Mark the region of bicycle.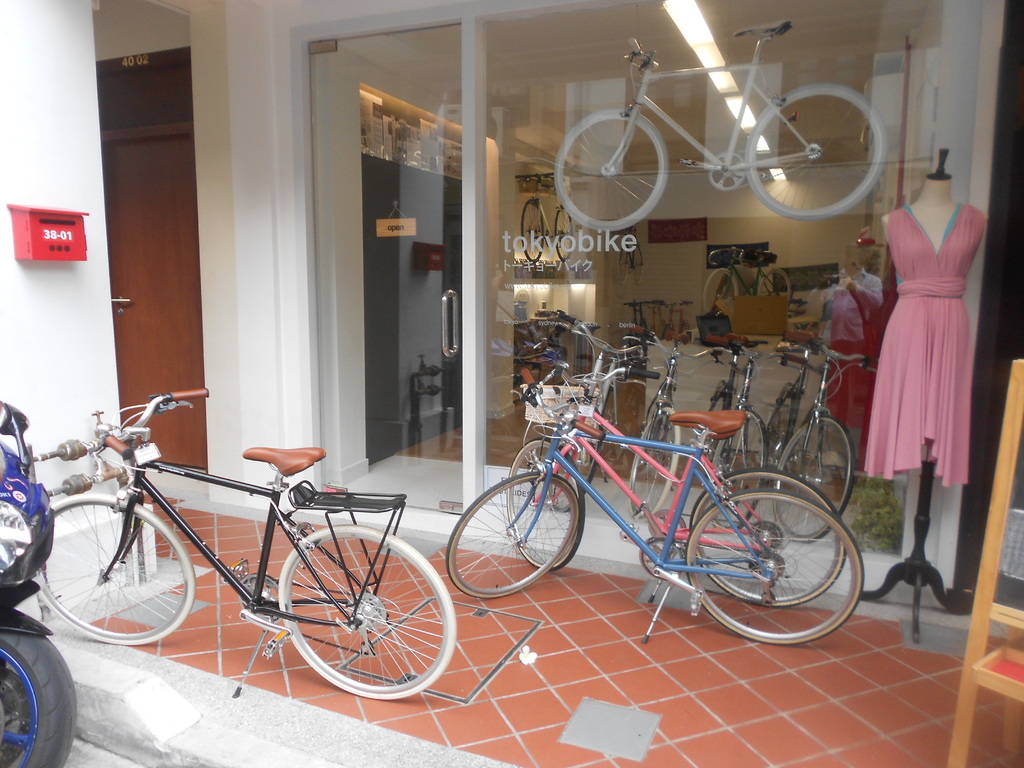
Region: BBox(701, 248, 791, 310).
